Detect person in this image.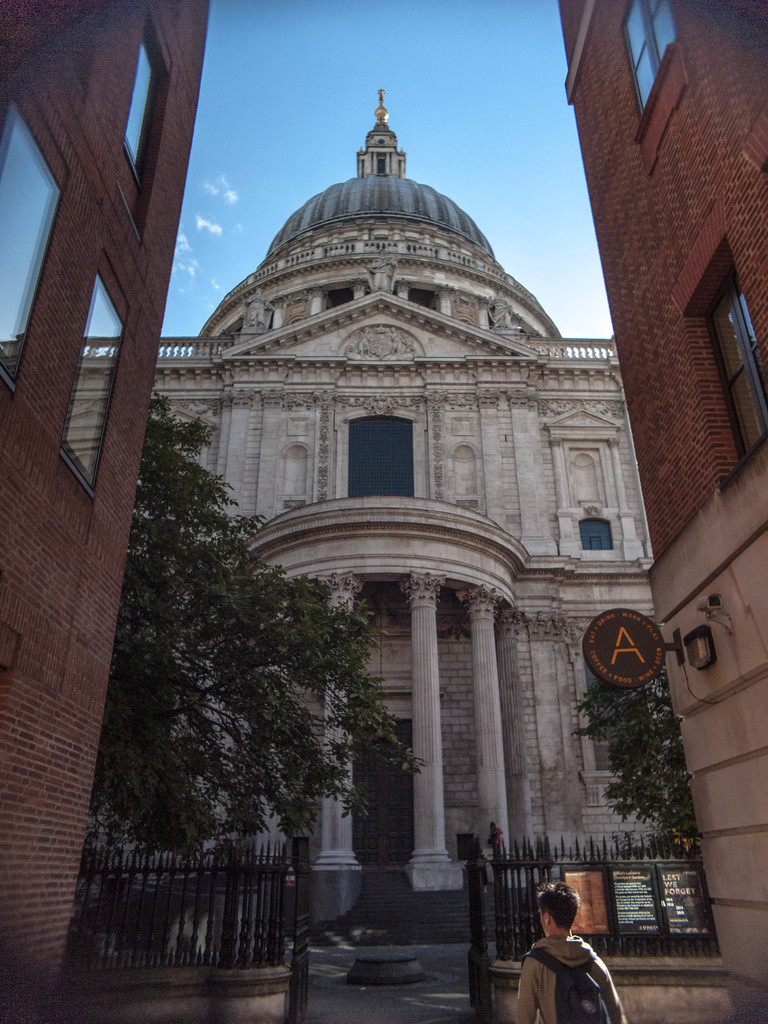
Detection: region(511, 877, 623, 1021).
